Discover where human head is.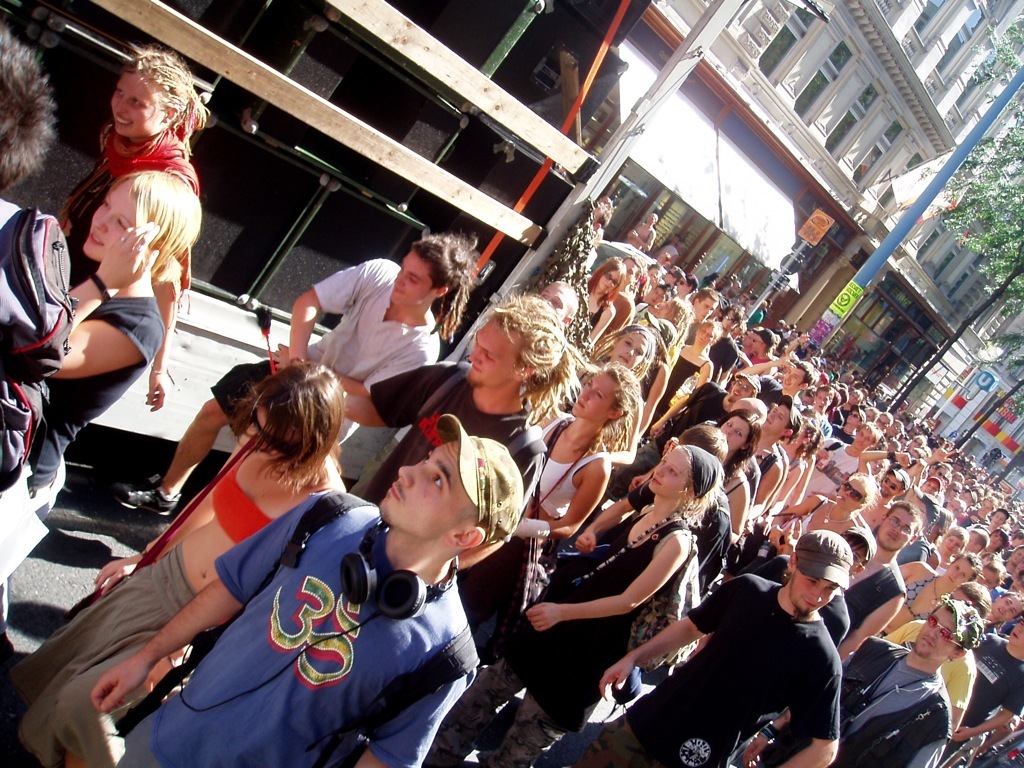
Discovered at x1=82 y1=168 x2=196 y2=266.
